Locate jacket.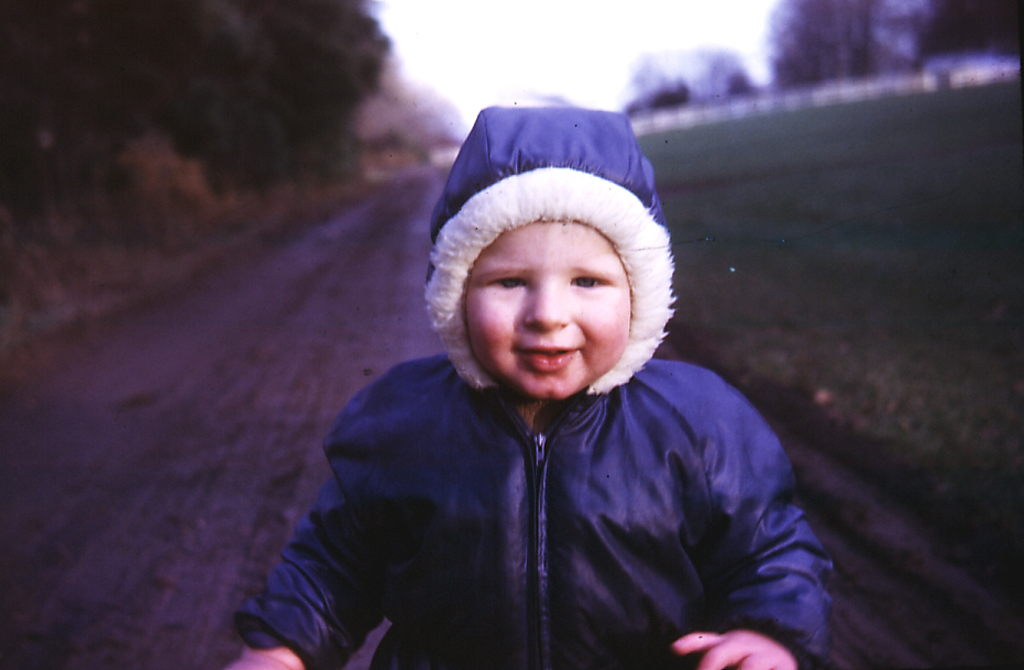
Bounding box: left=316, top=343, right=833, bottom=657.
